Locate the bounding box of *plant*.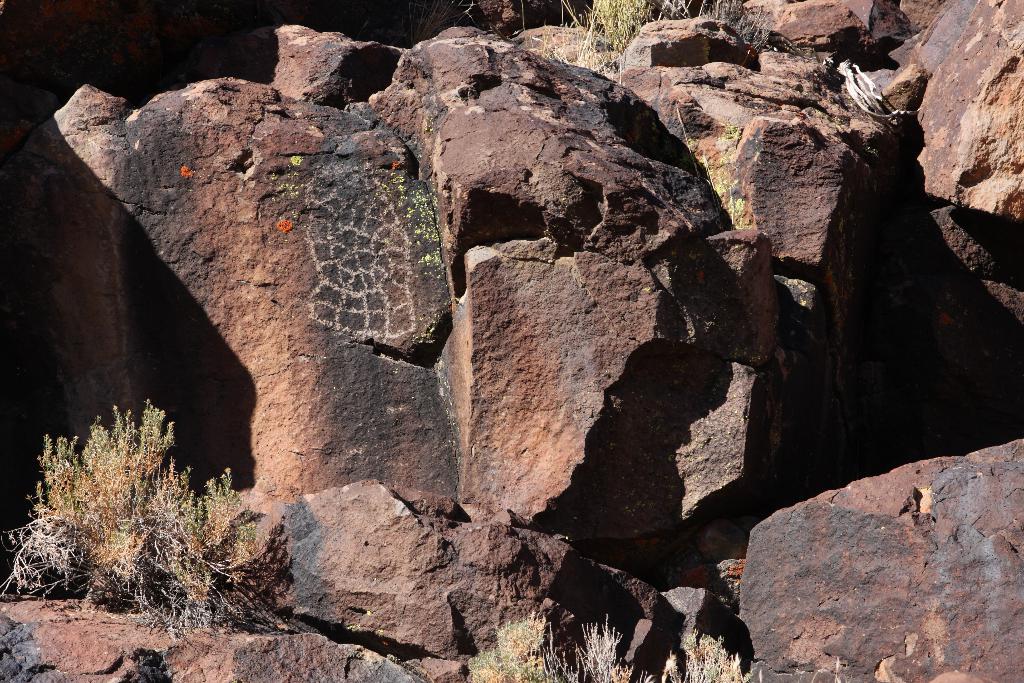
Bounding box: <bbox>0, 369, 271, 630</bbox>.
